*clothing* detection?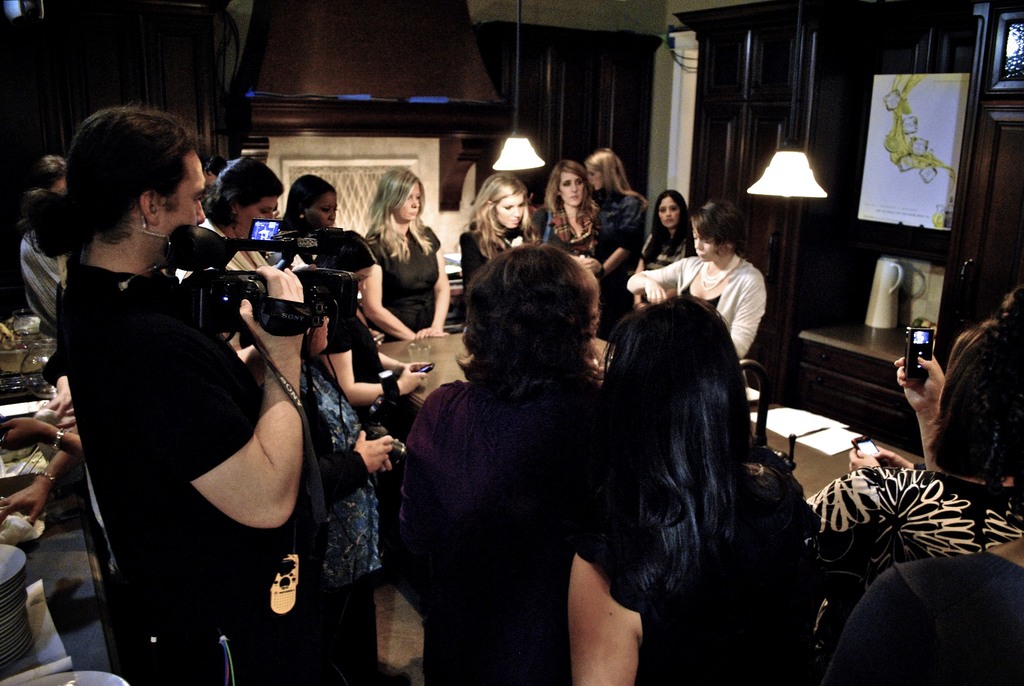
select_region(396, 368, 598, 685)
